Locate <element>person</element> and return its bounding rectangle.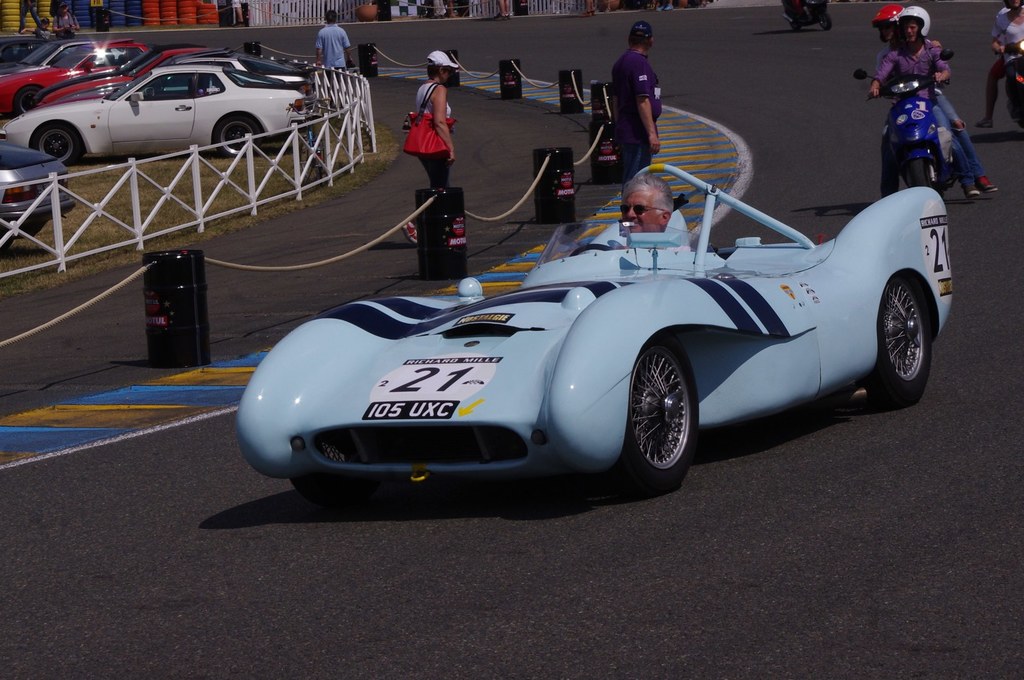
[443,0,456,19].
